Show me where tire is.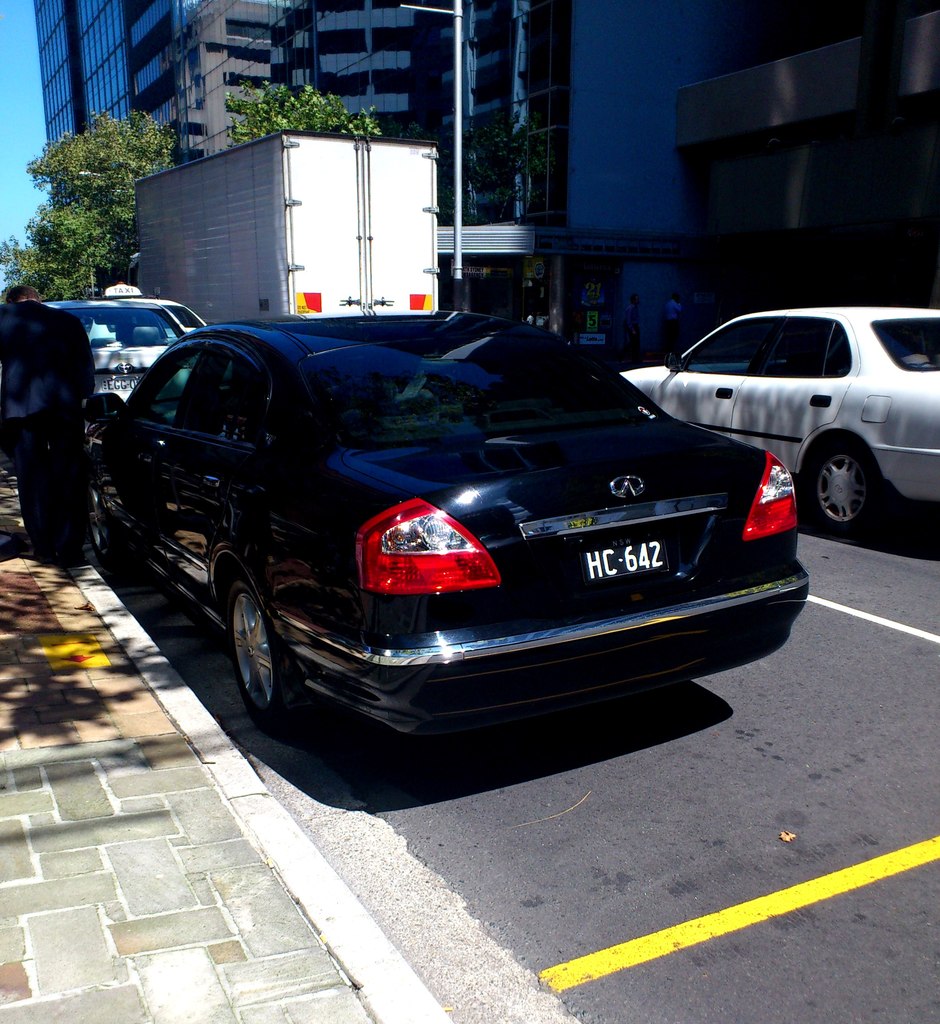
tire is at [200, 557, 332, 730].
